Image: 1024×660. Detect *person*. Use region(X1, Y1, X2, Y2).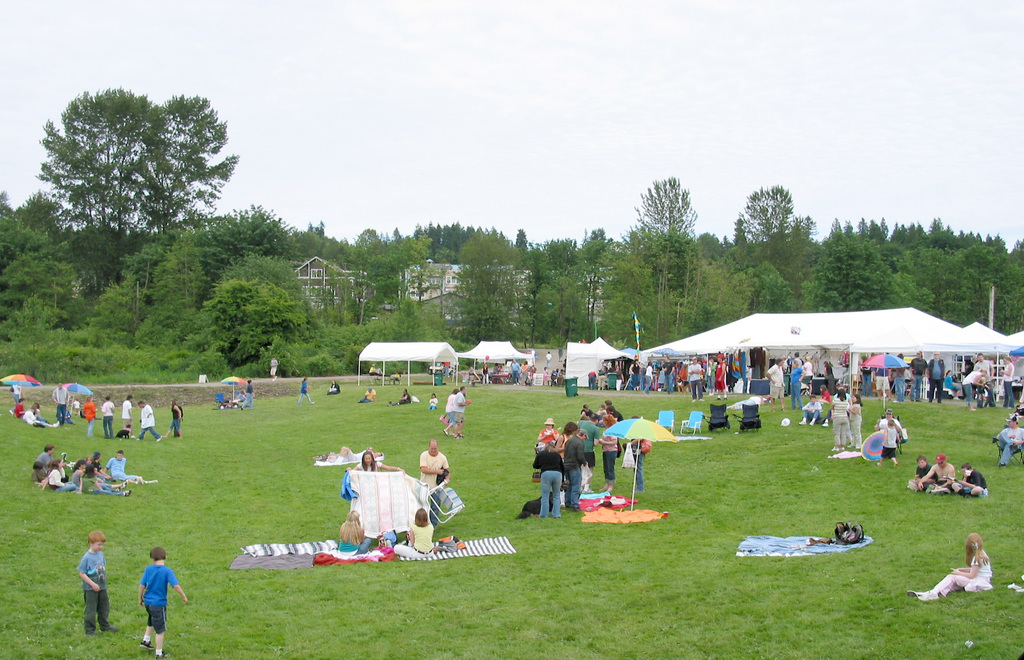
region(569, 426, 586, 512).
